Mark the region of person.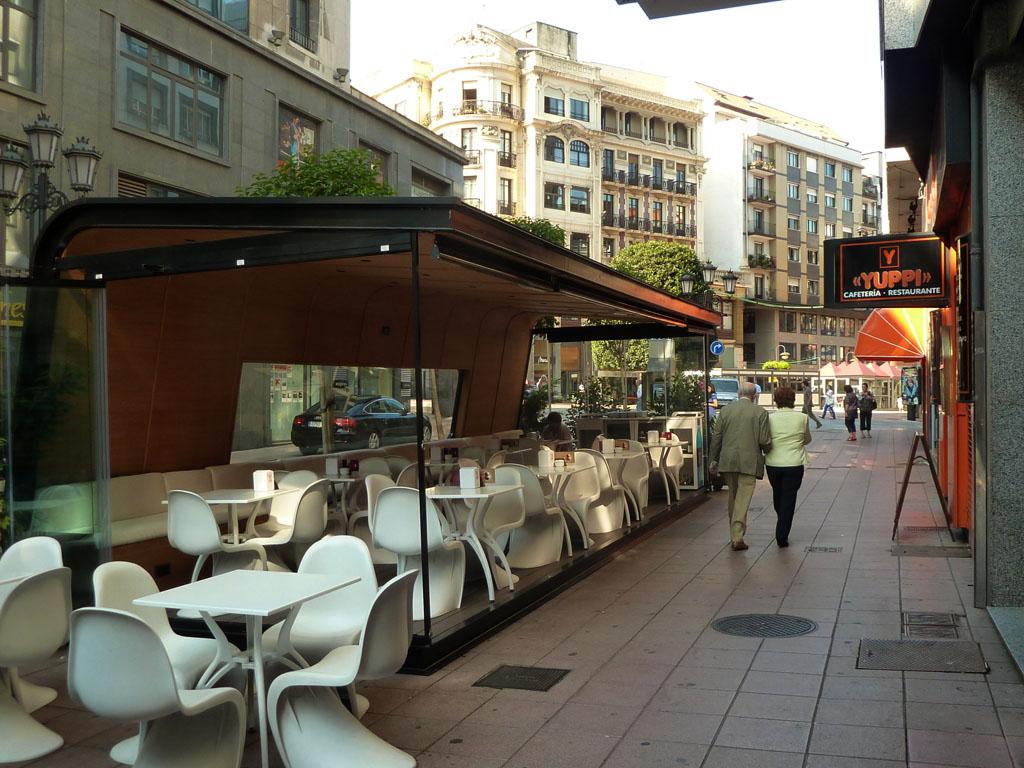
Region: BBox(802, 384, 826, 433).
